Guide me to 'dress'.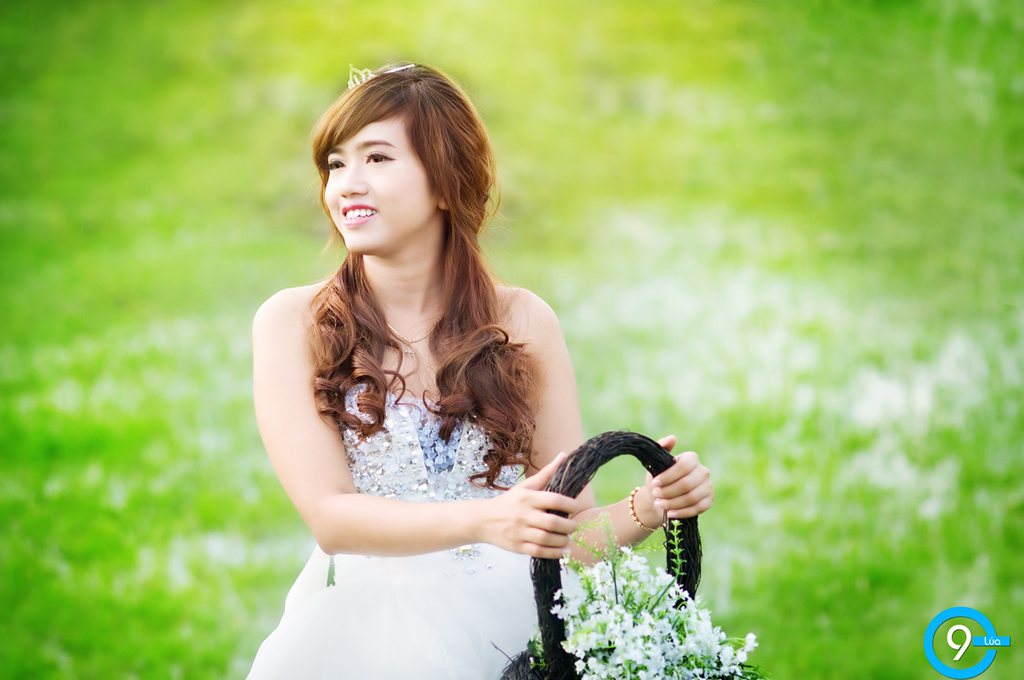
Guidance: [249, 381, 577, 679].
